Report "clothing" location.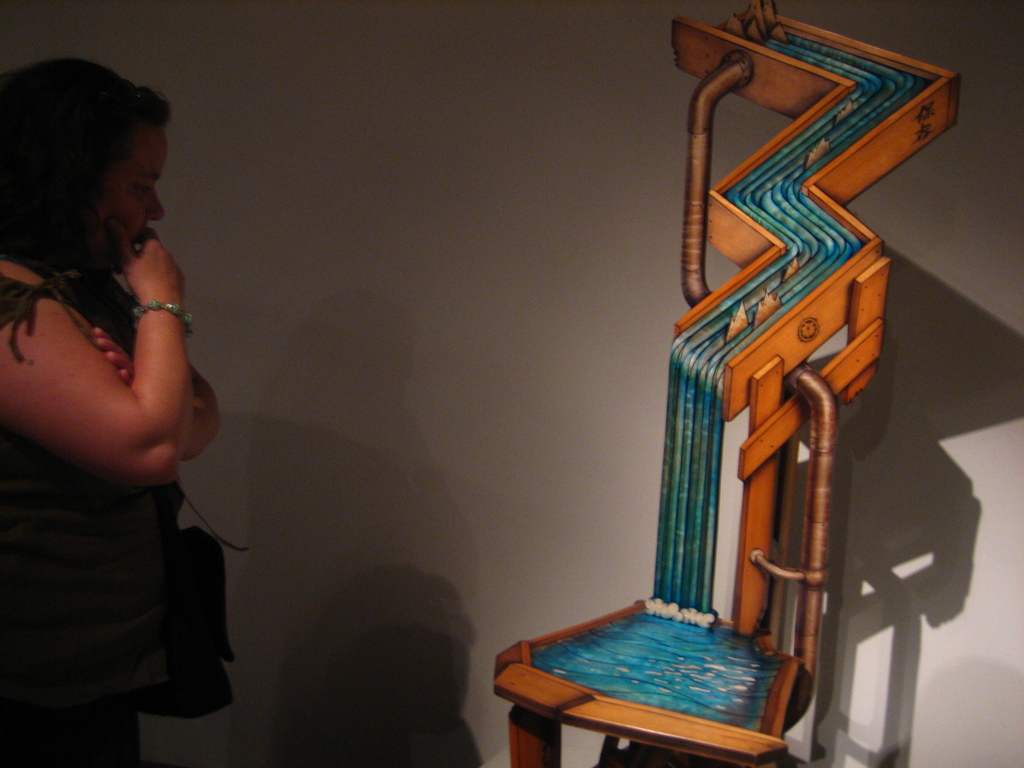
Report: x1=4 y1=205 x2=230 y2=711.
